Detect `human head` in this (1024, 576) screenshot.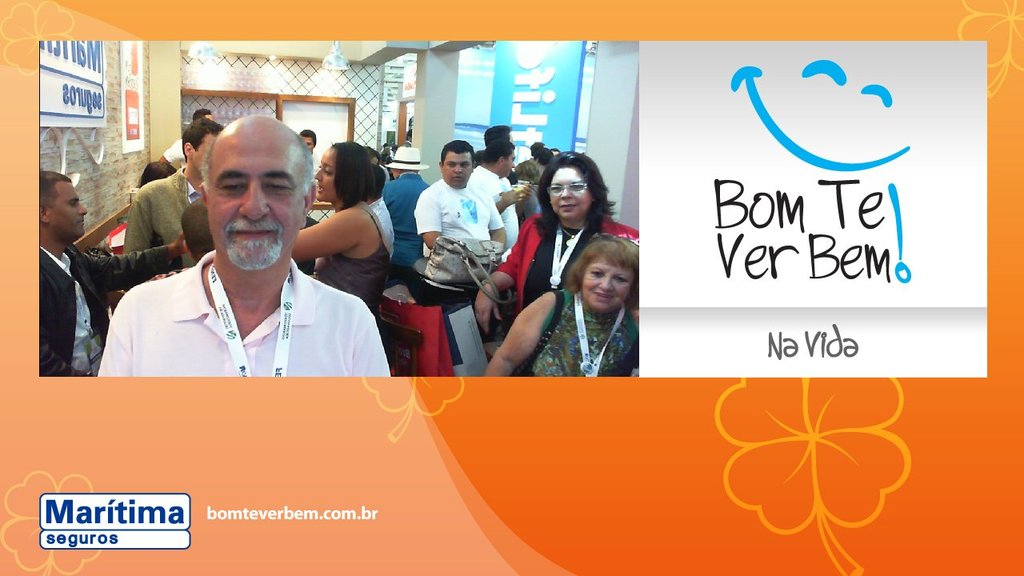
Detection: 317:141:374:201.
